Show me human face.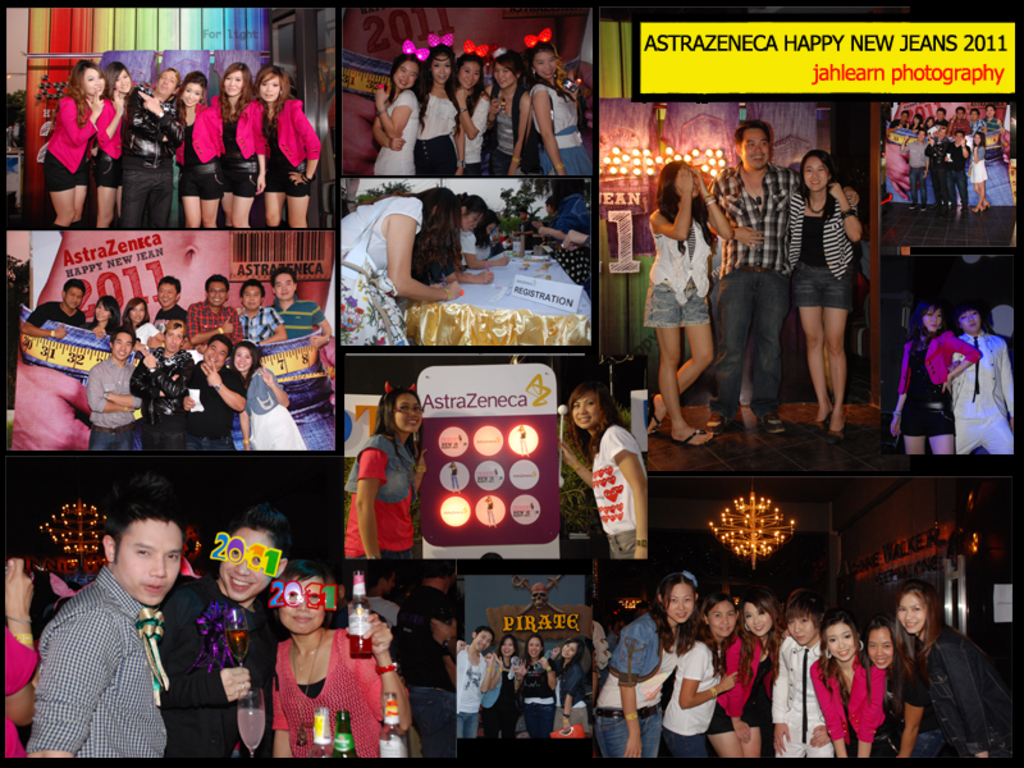
human face is here: (960,308,983,333).
